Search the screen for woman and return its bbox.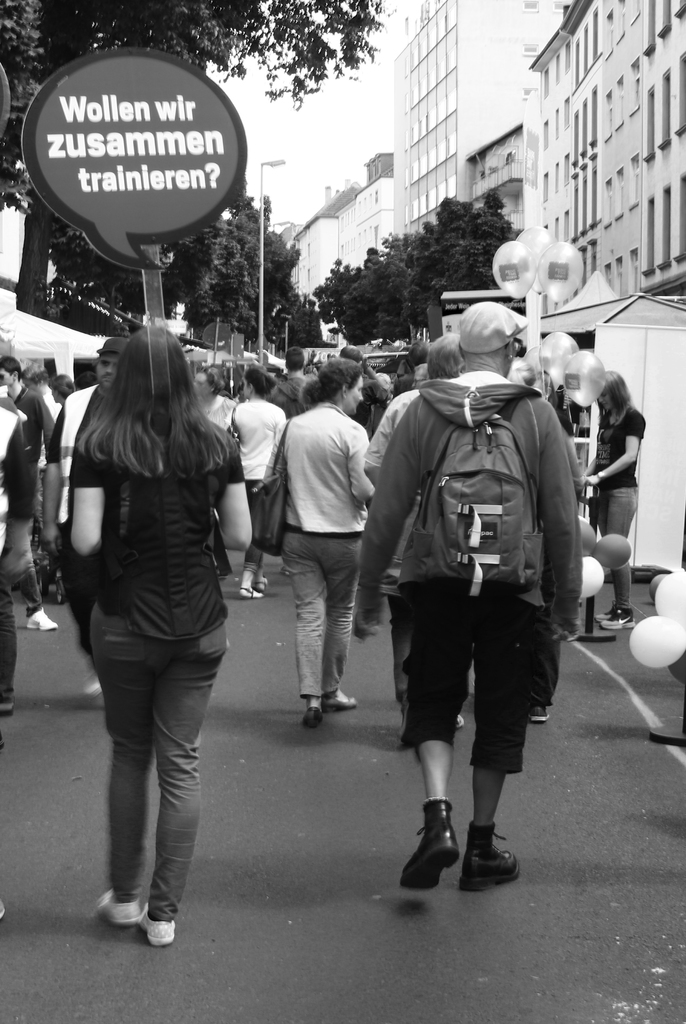
Found: x1=272, y1=355, x2=387, y2=740.
